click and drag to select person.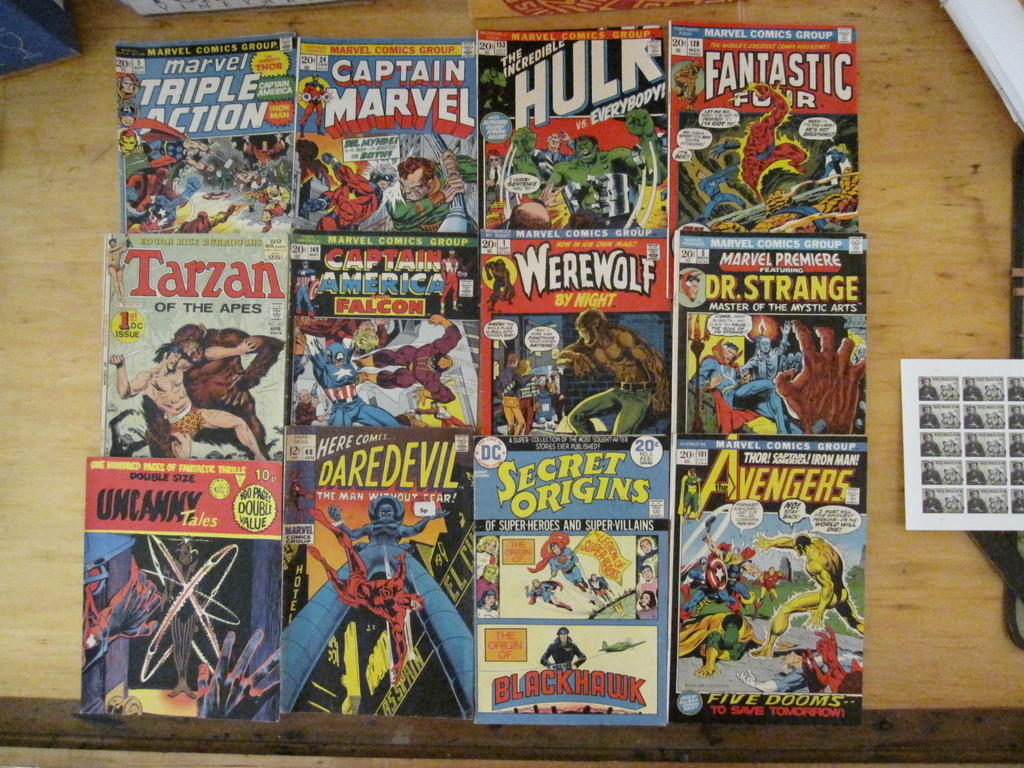
Selection: pyautogui.locateOnScreen(737, 648, 816, 694).
